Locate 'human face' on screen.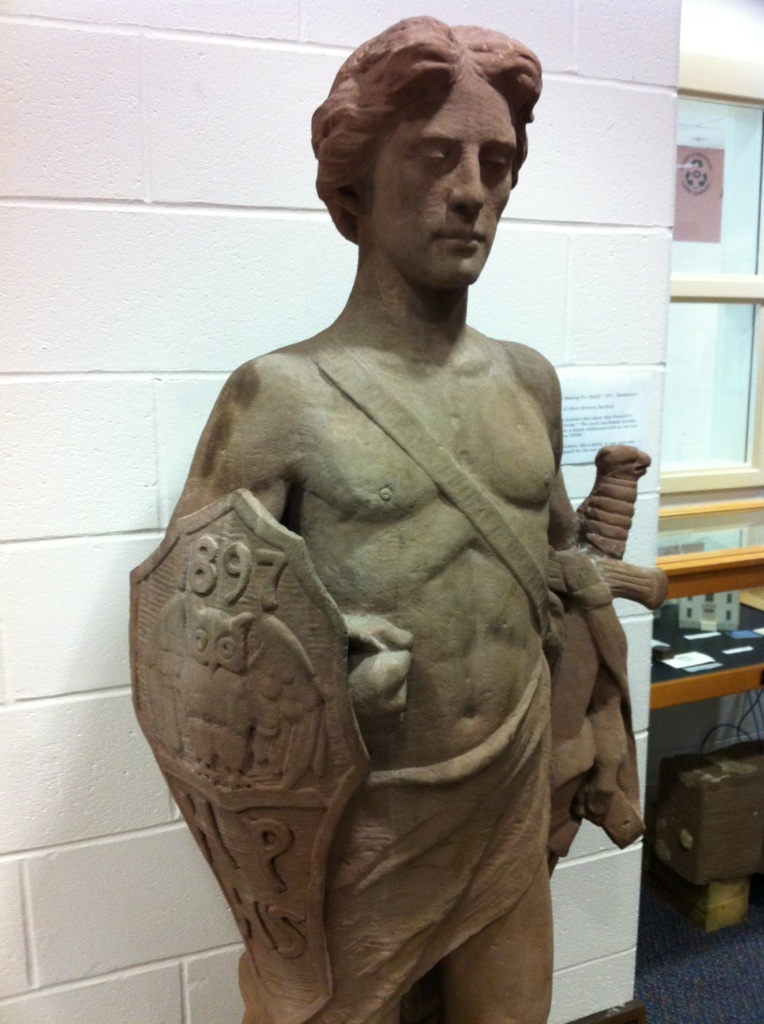
On screen at left=361, top=79, right=517, bottom=287.
